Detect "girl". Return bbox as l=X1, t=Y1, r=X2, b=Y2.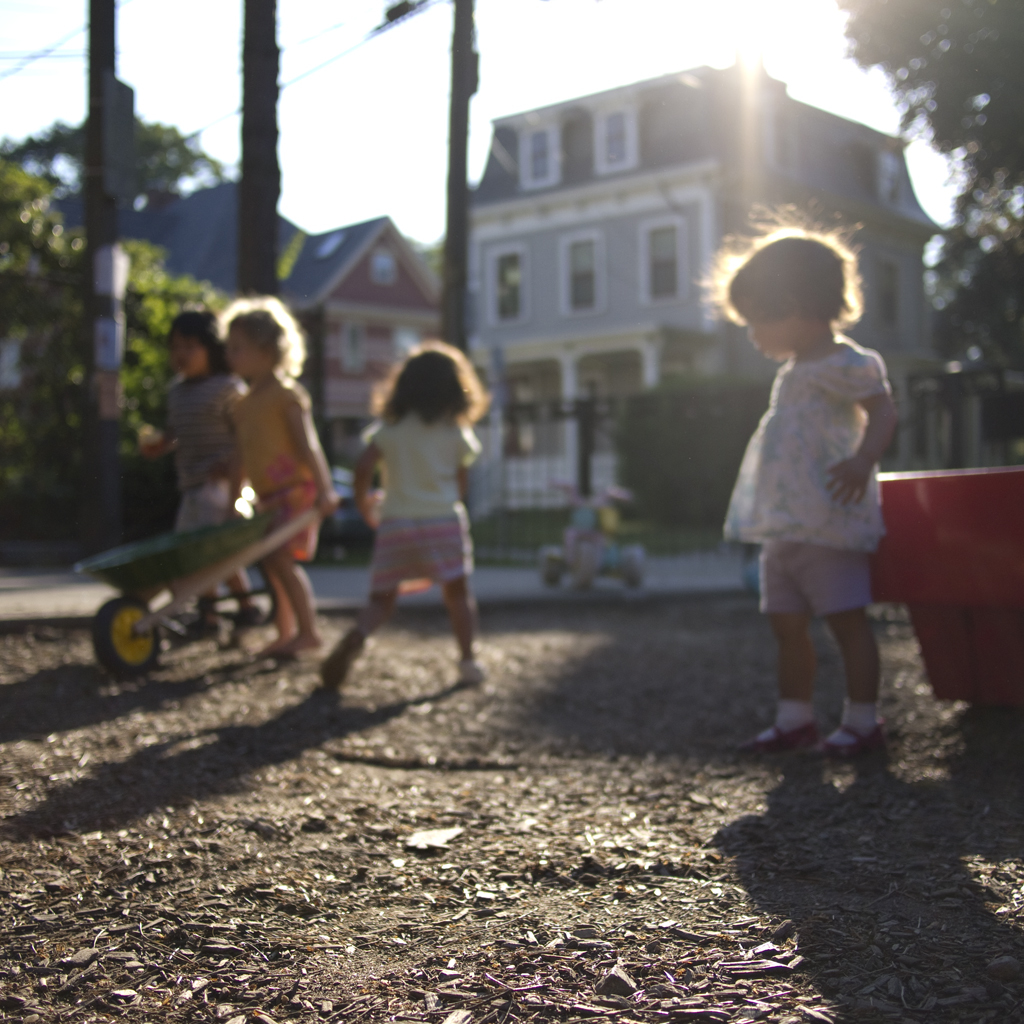
l=143, t=311, r=269, b=645.
